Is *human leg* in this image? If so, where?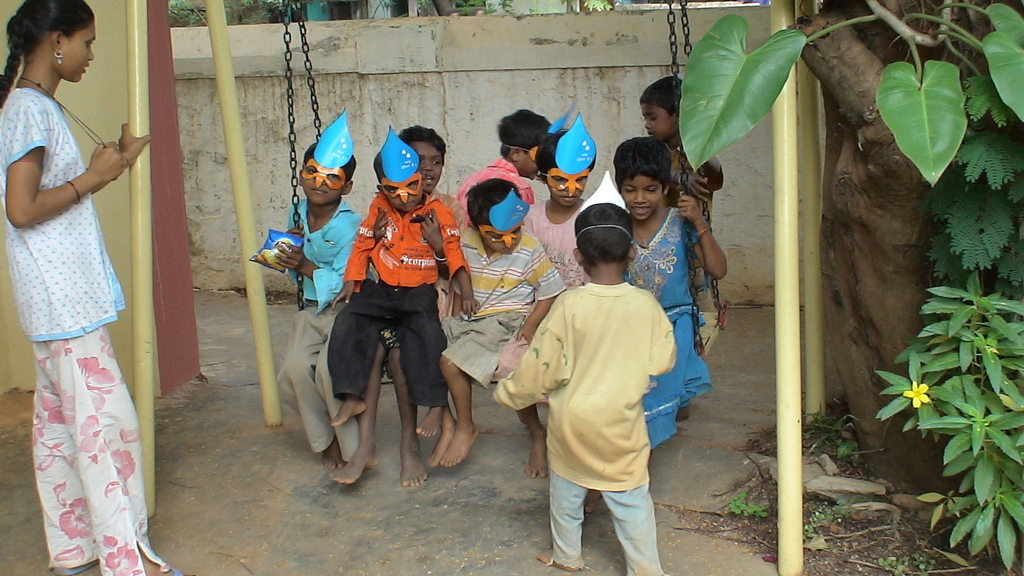
Yes, at {"x1": 330, "y1": 346, "x2": 385, "y2": 490}.
